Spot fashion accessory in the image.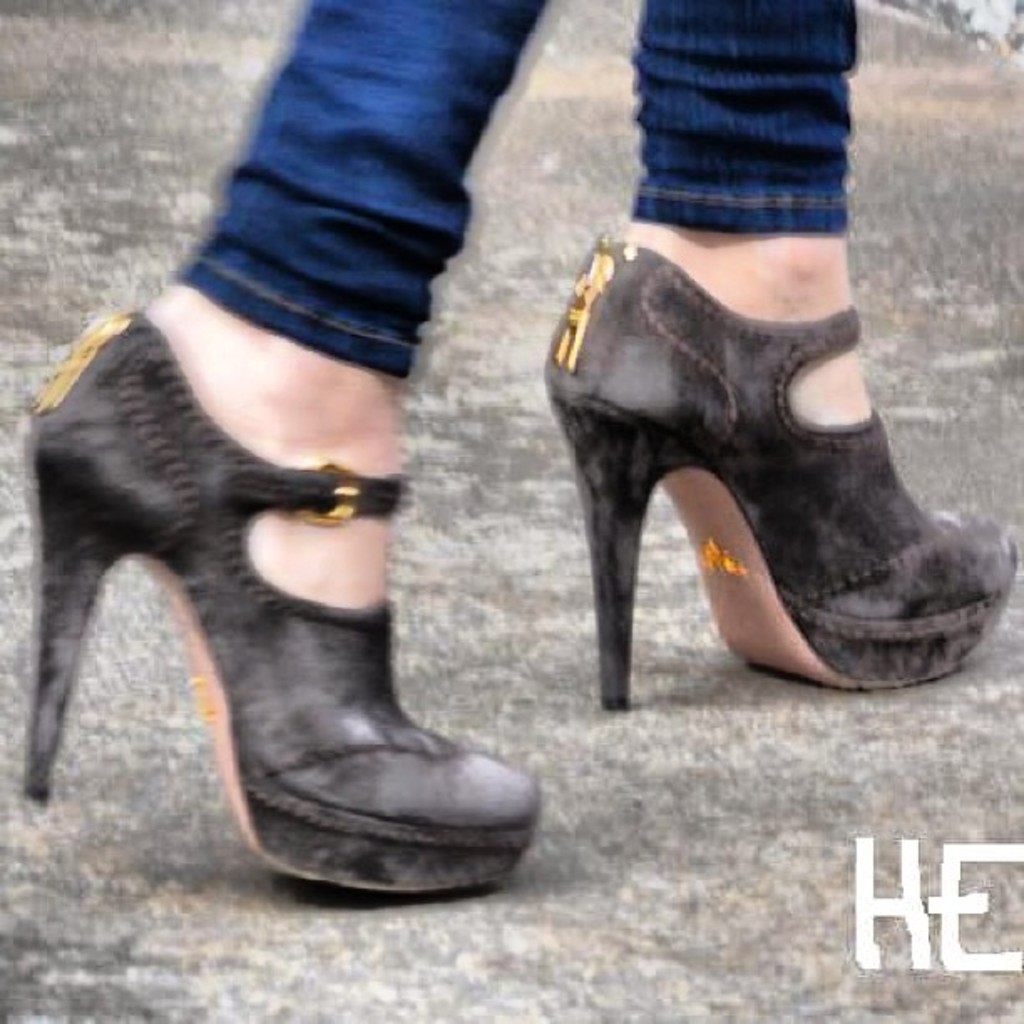
fashion accessory found at 542,228,1017,711.
